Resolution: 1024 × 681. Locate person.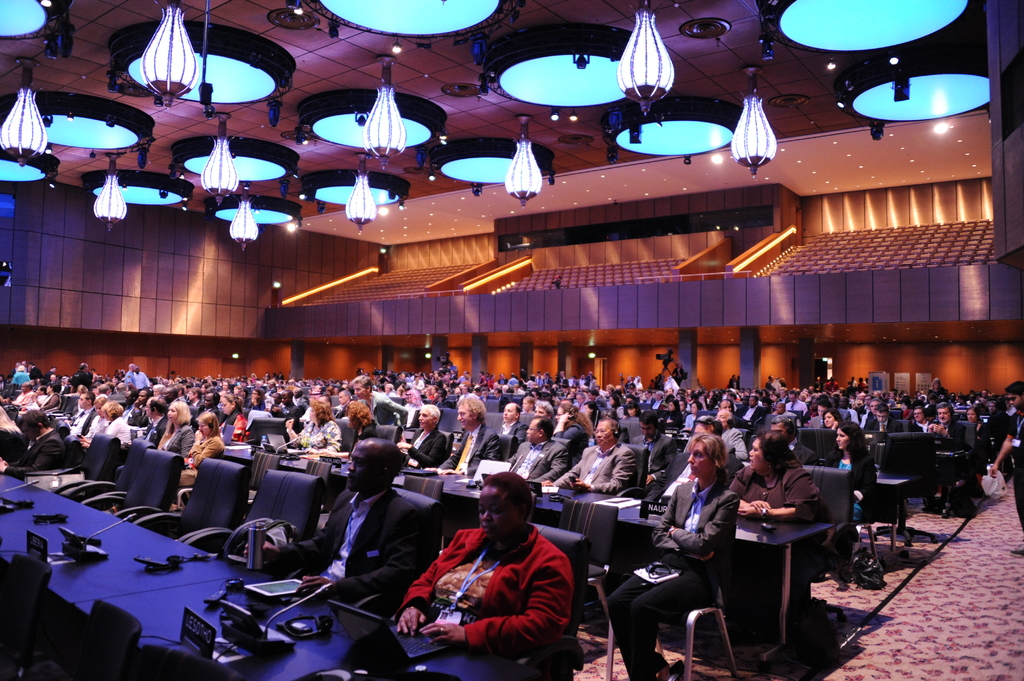
{"x1": 636, "y1": 376, "x2": 644, "y2": 388}.
